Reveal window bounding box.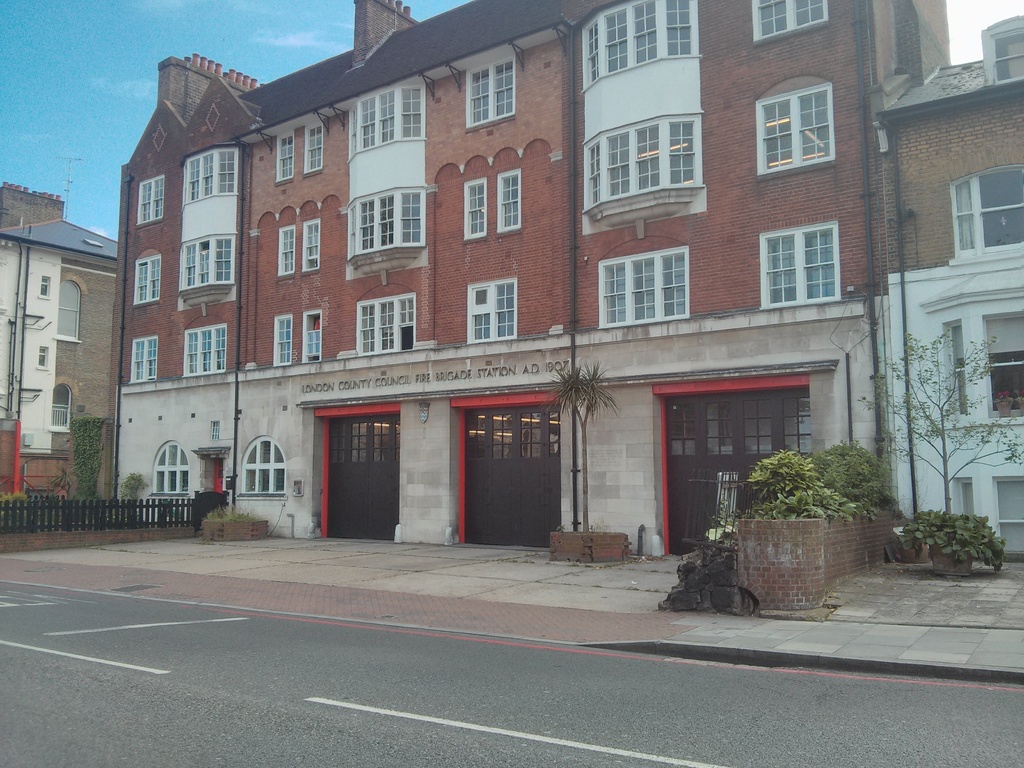
Revealed: {"left": 767, "top": 210, "right": 854, "bottom": 292}.
